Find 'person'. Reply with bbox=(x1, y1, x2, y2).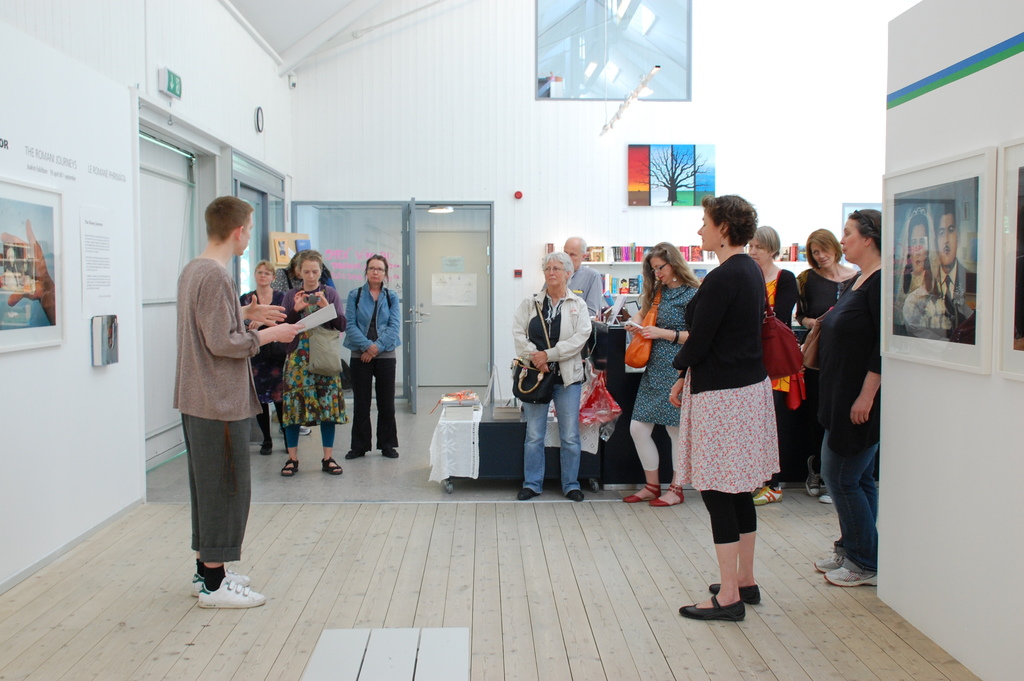
bbox=(623, 241, 689, 501).
